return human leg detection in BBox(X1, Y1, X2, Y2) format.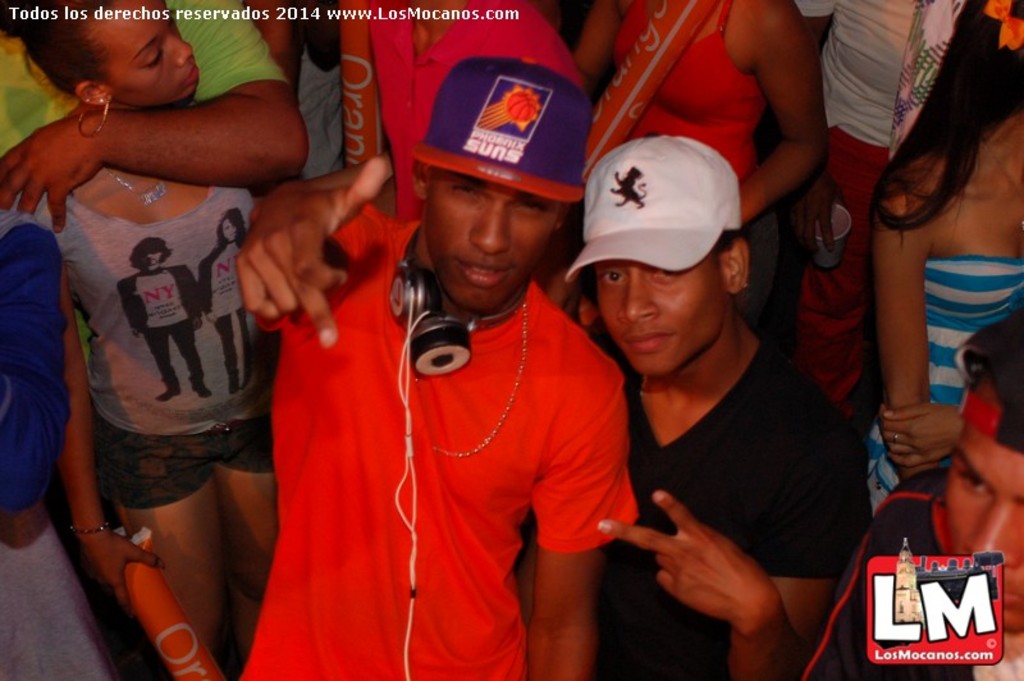
BBox(214, 319, 244, 392).
